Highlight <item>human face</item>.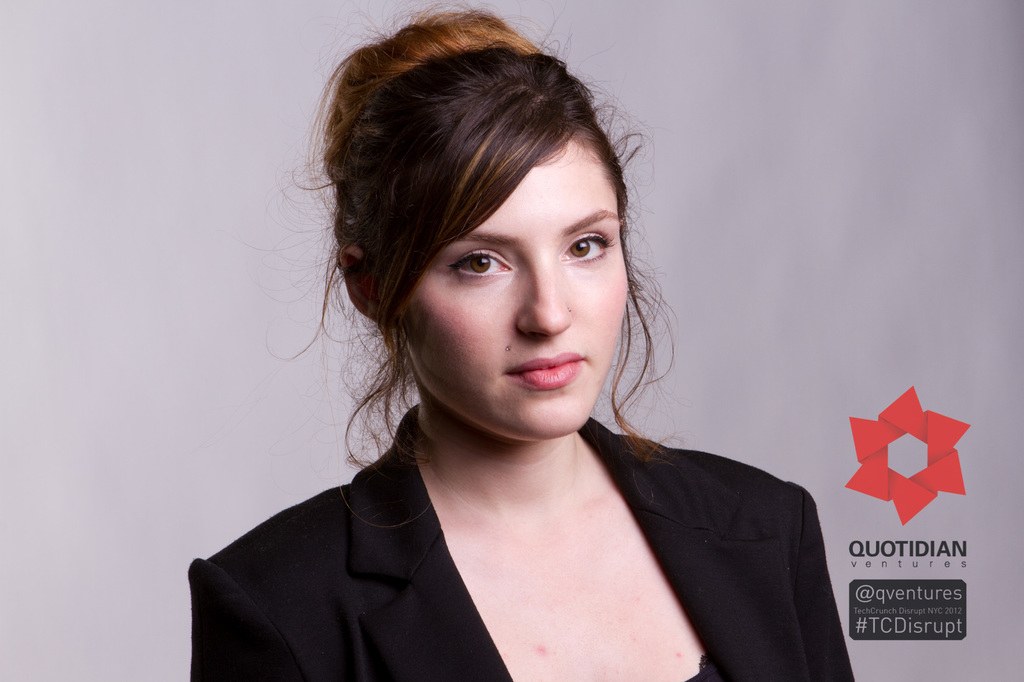
Highlighted region: <region>397, 140, 629, 438</region>.
